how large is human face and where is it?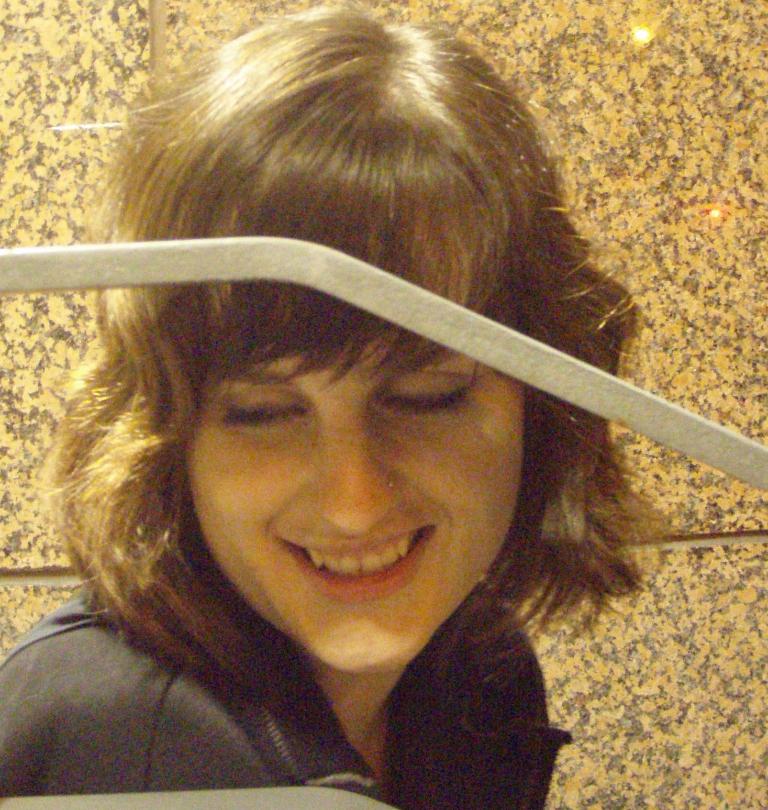
Bounding box: Rect(181, 357, 523, 671).
